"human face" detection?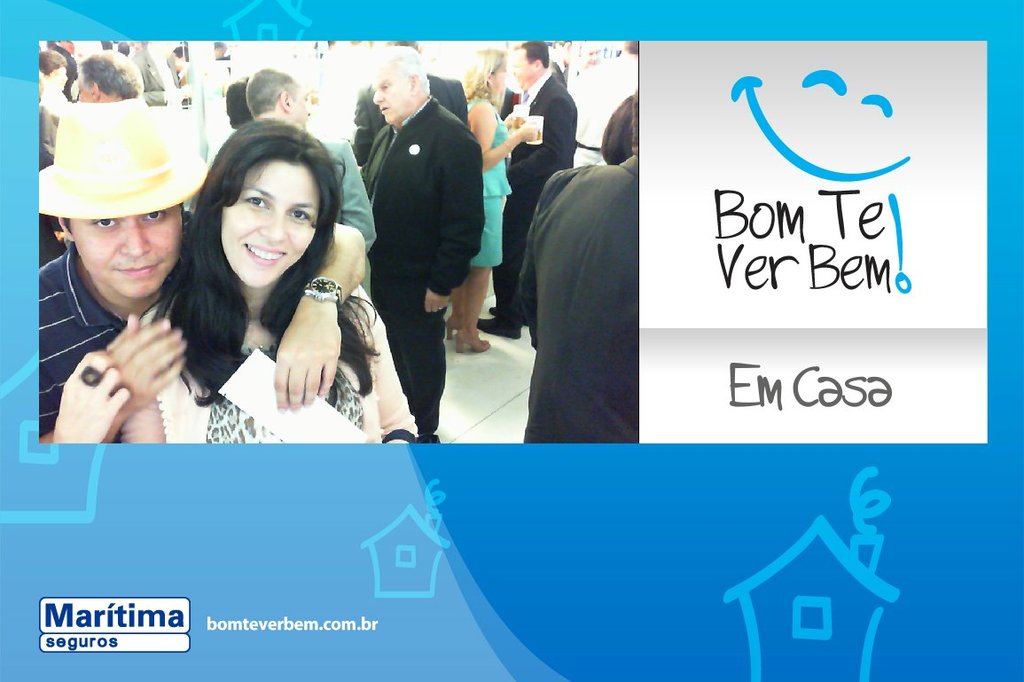
<region>69, 214, 182, 291</region>
